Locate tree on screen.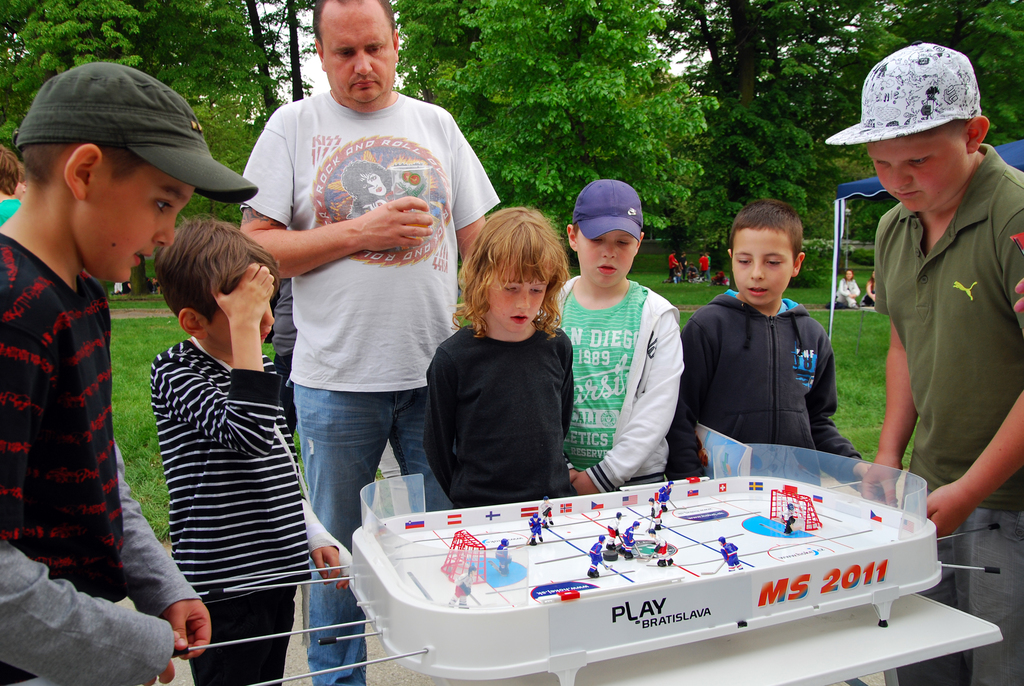
On screen at [left=169, top=95, right=253, bottom=225].
